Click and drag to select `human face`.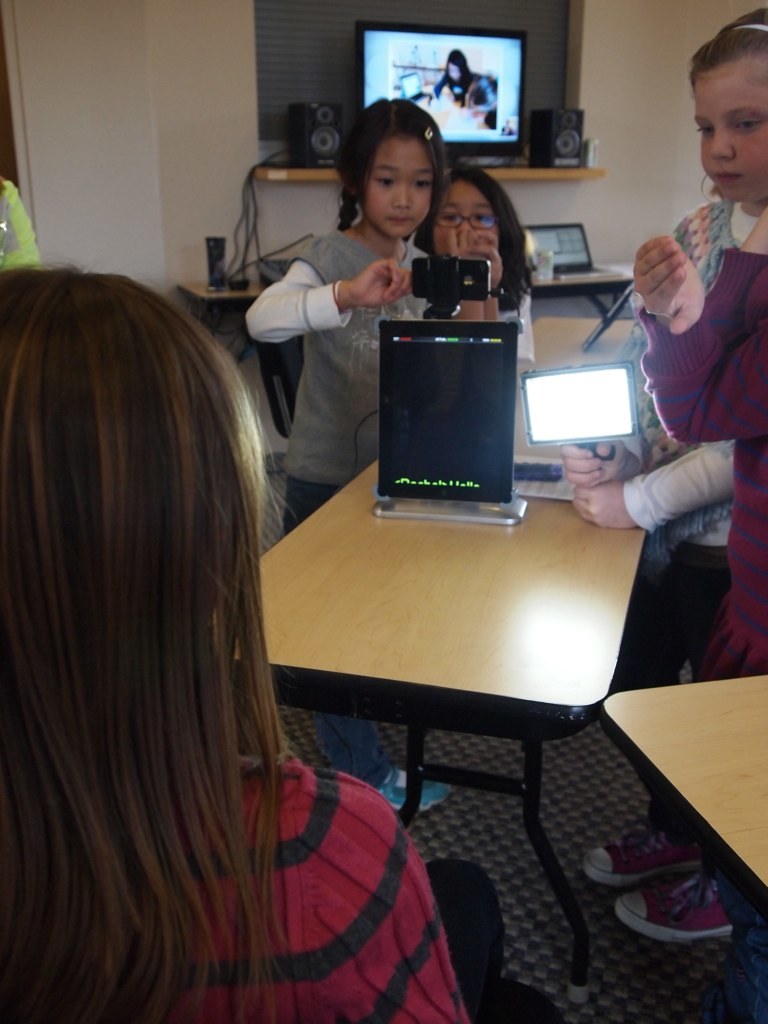
Selection: bbox=(366, 125, 431, 231).
